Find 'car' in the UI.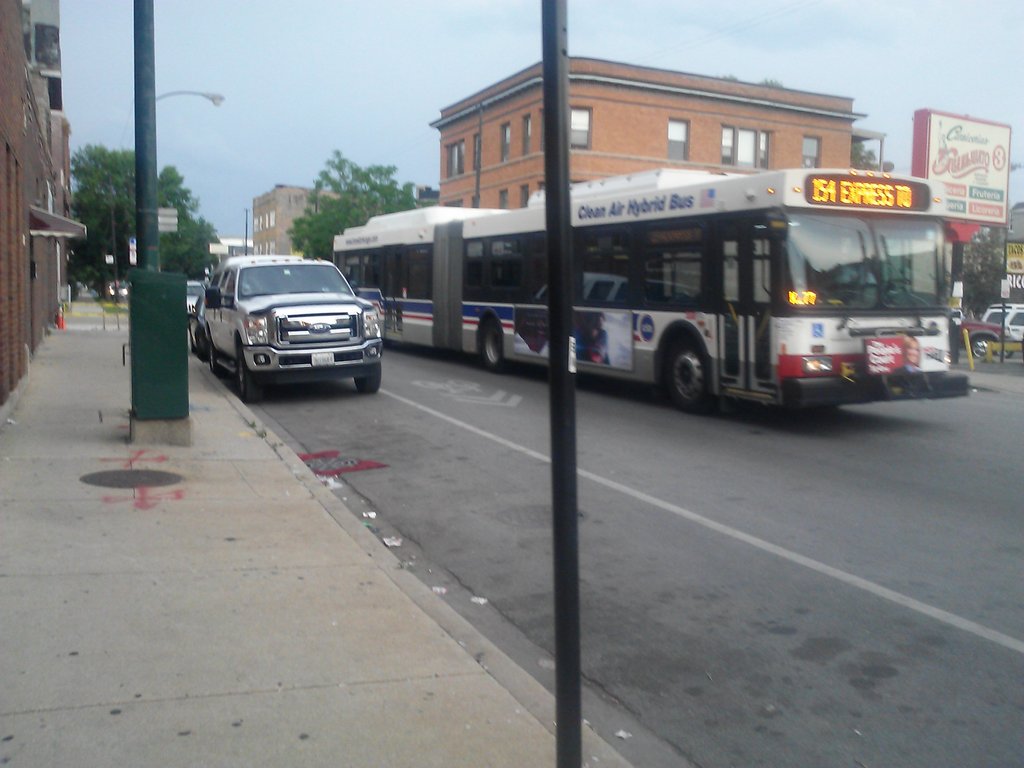
UI element at BBox(956, 308, 1014, 360).
